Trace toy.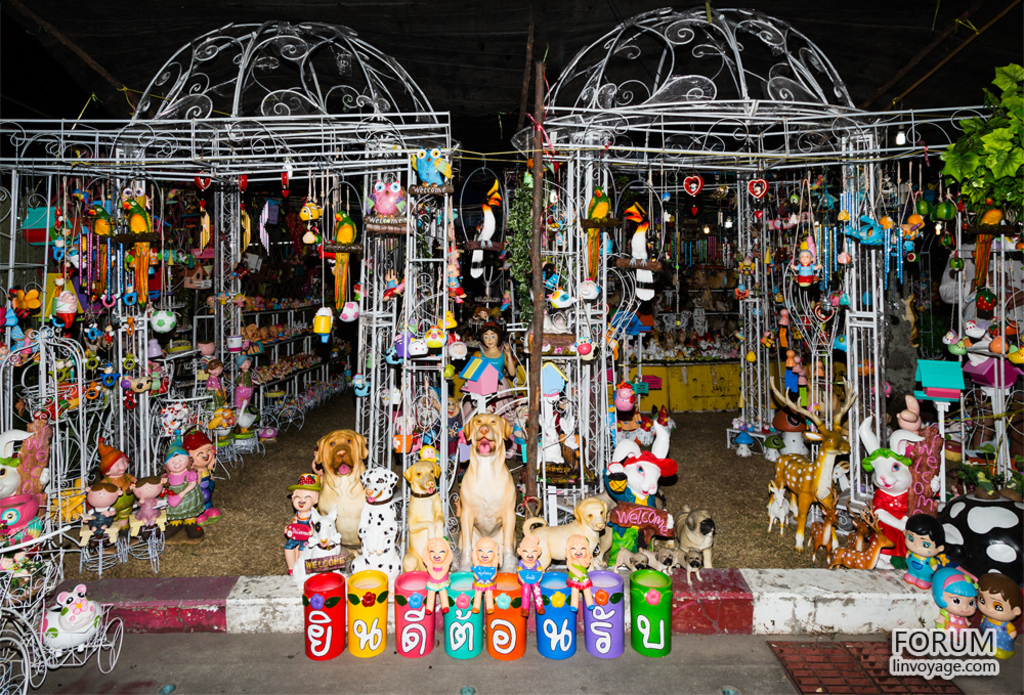
Traced to {"left": 459, "top": 411, "right": 517, "bottom": 567}.
